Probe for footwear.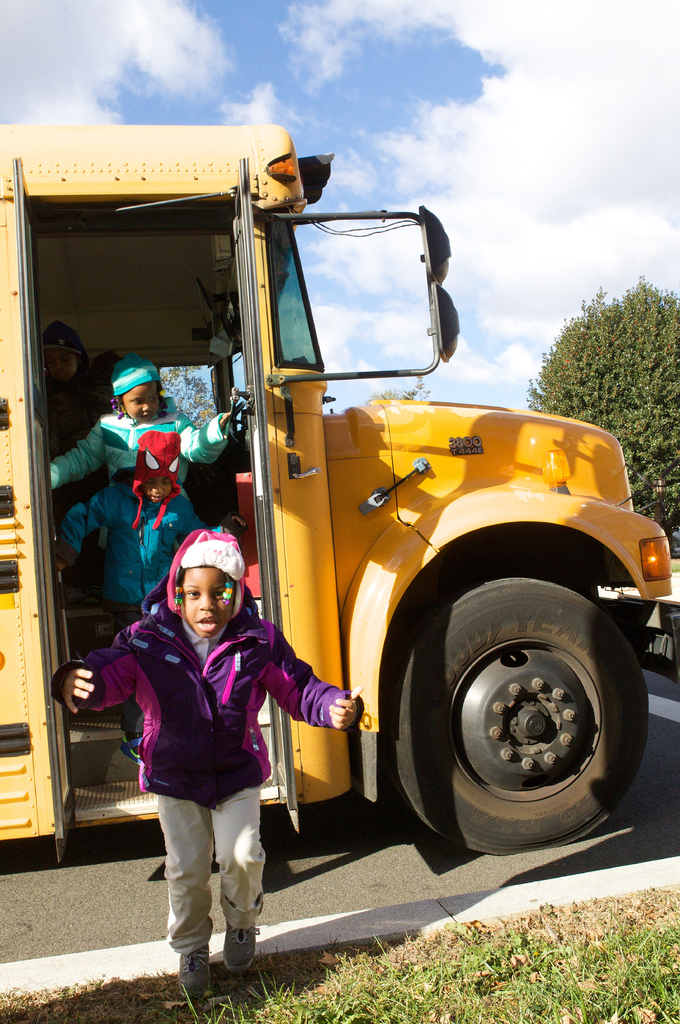
Probe result: BBox(175, 938, 212, 998).
